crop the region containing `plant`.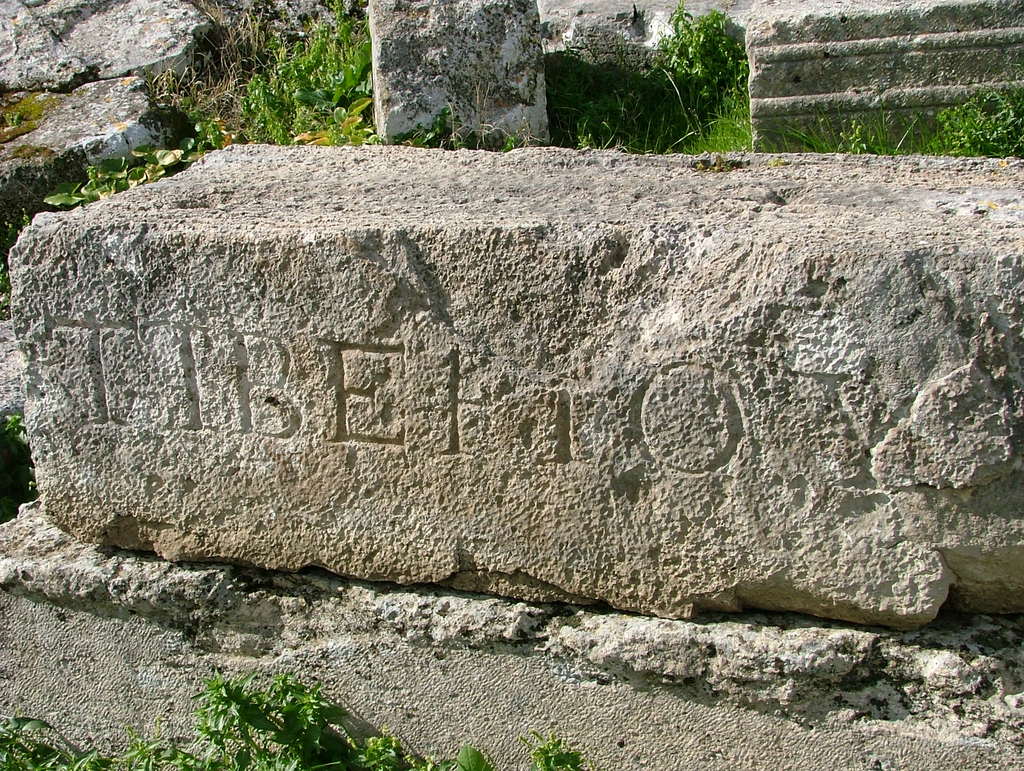
Crop region: <box>0,714,116,770</box>.
